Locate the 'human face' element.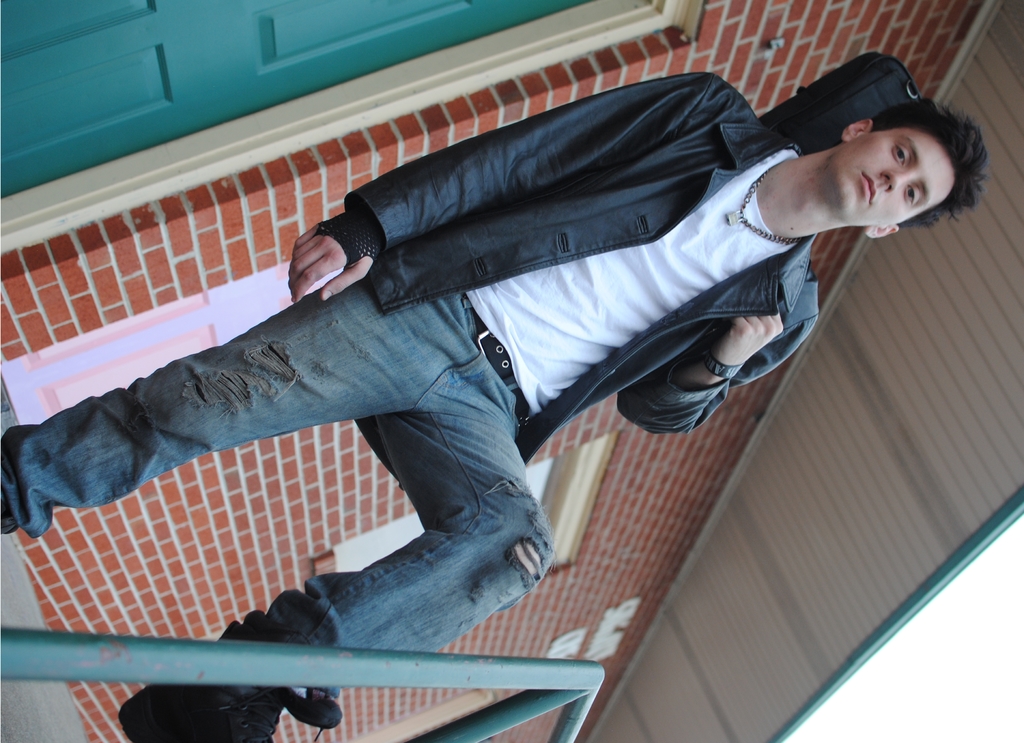
Element bbox: rect(822, 124, 956, 226).
